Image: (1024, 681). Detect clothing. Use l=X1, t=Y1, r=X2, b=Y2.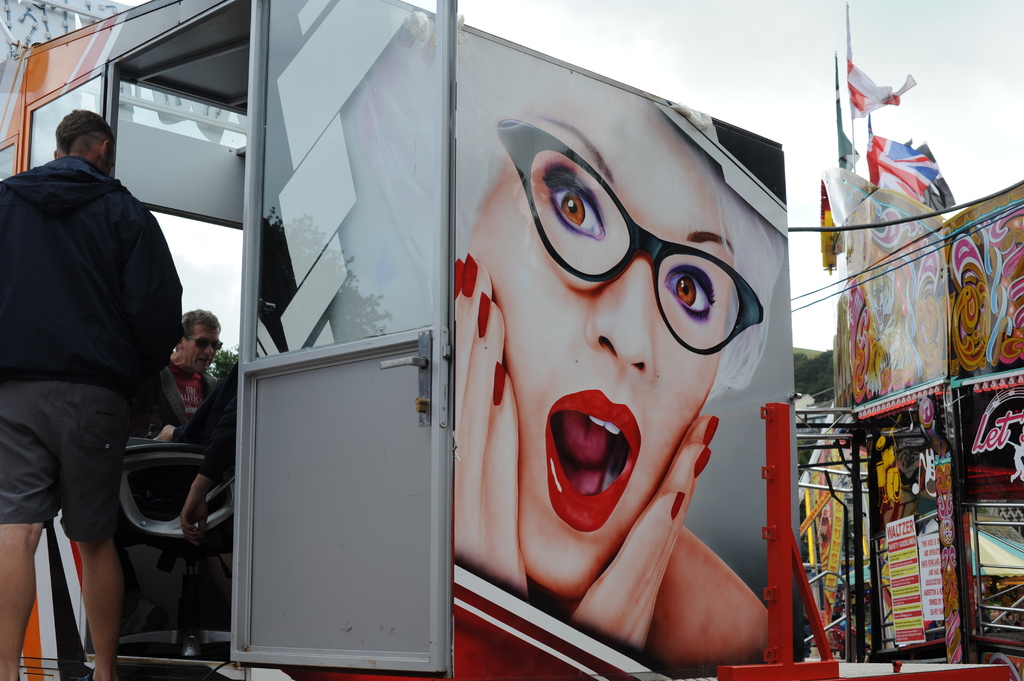
l=186, t=374, r=244, b=476.
